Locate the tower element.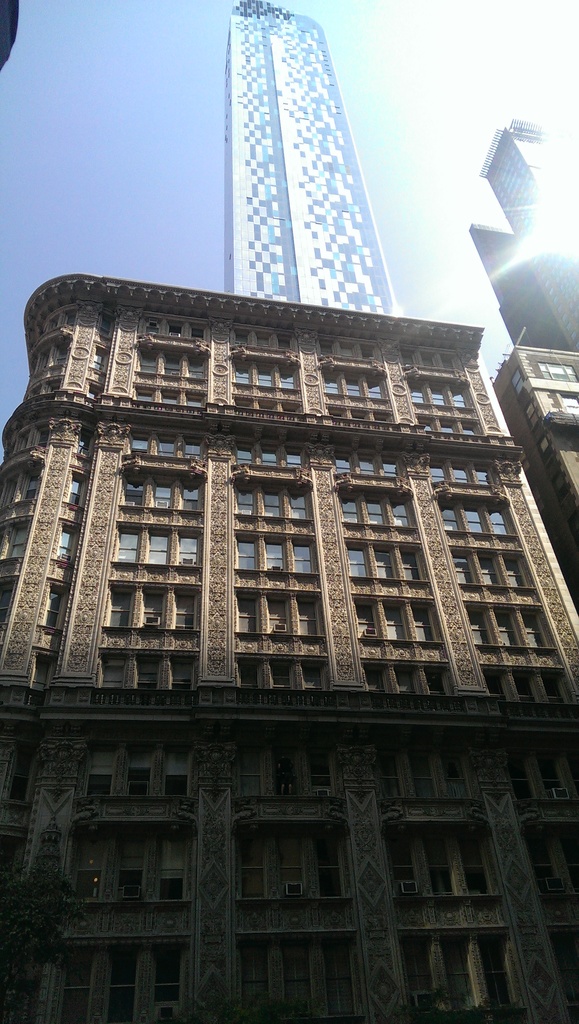
Element bbox: bbox(468, 120, 578, 358).
